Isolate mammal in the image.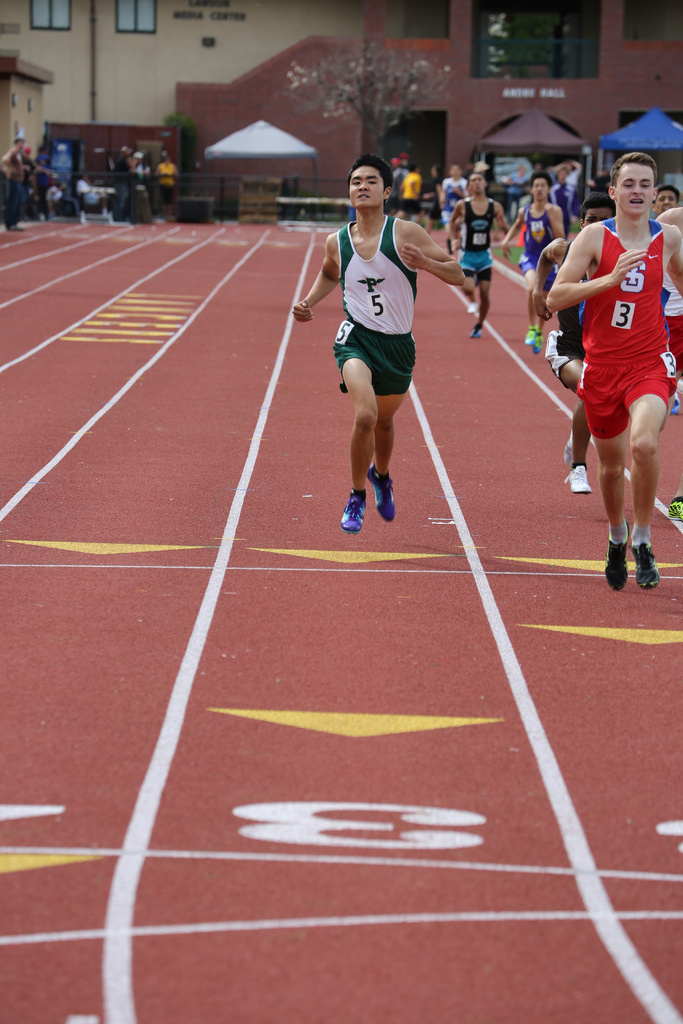
Isolated region: 35/145/54/220.
